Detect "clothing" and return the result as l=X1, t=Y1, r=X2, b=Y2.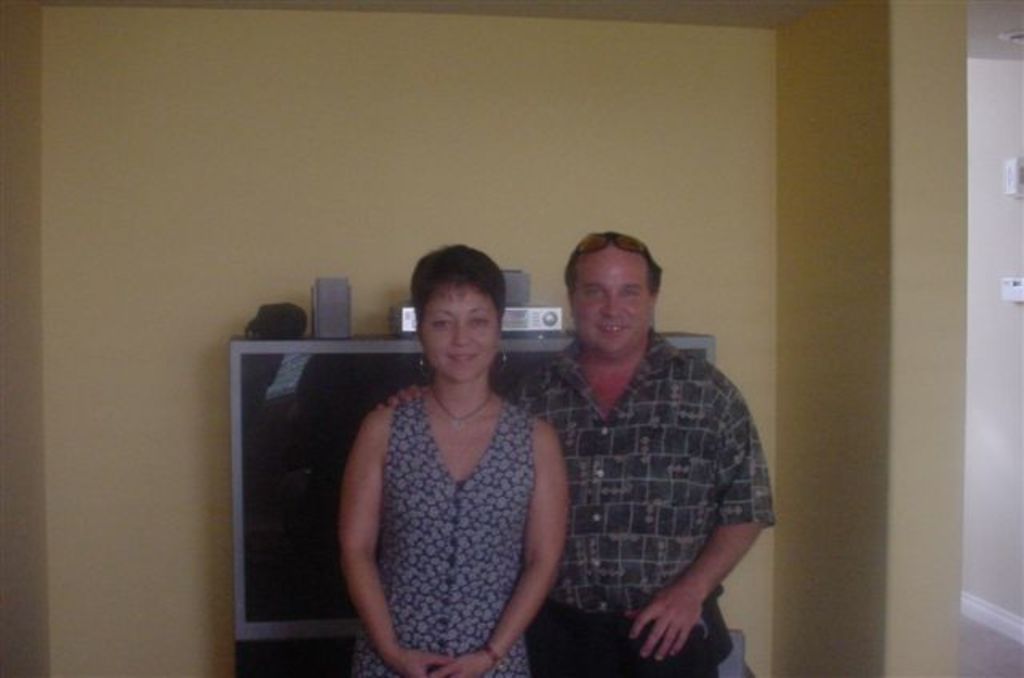
l=350, t=387, r=526, b=676.
